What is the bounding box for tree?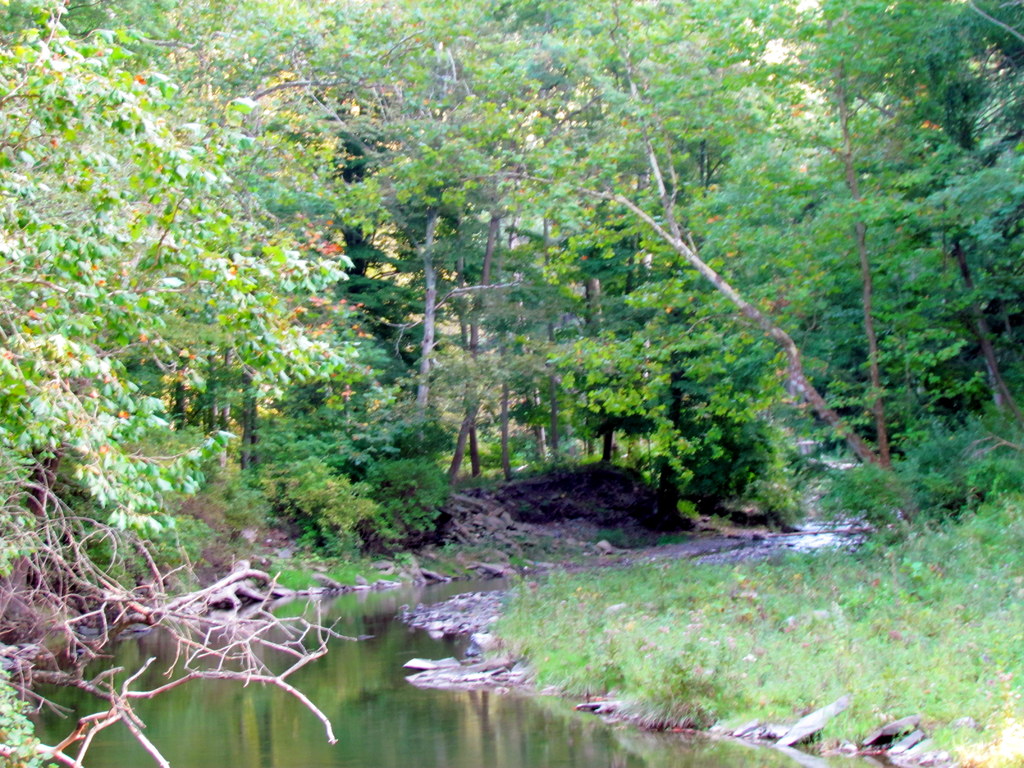
[15, 76, 410, 605].
